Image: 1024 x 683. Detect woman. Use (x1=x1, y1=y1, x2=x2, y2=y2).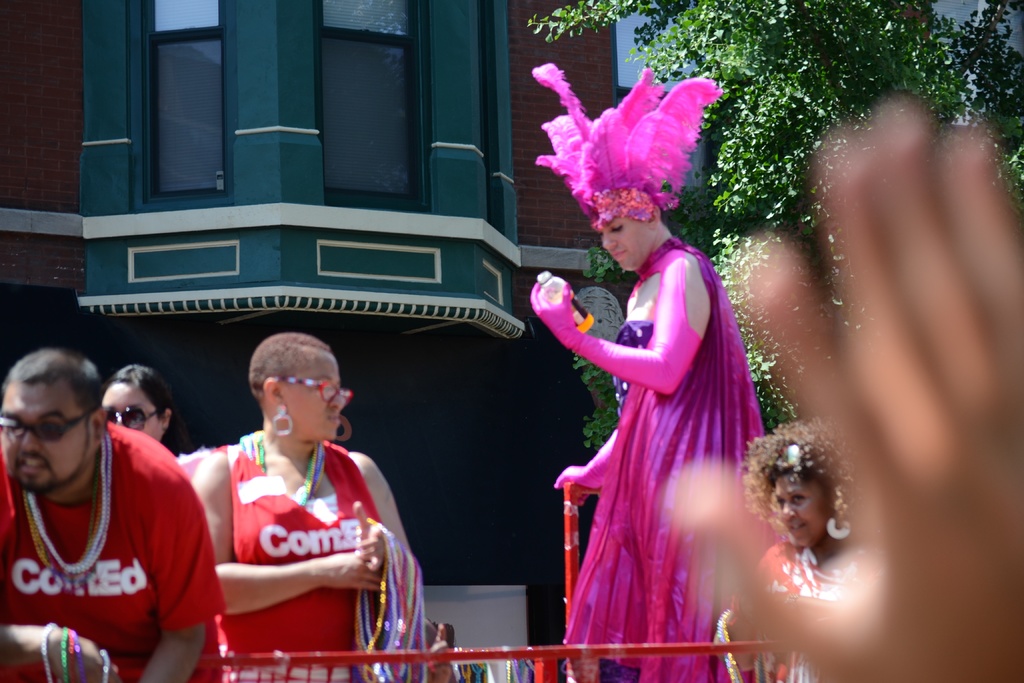
(x1=715, y1=403, x2=886, y2=682).
